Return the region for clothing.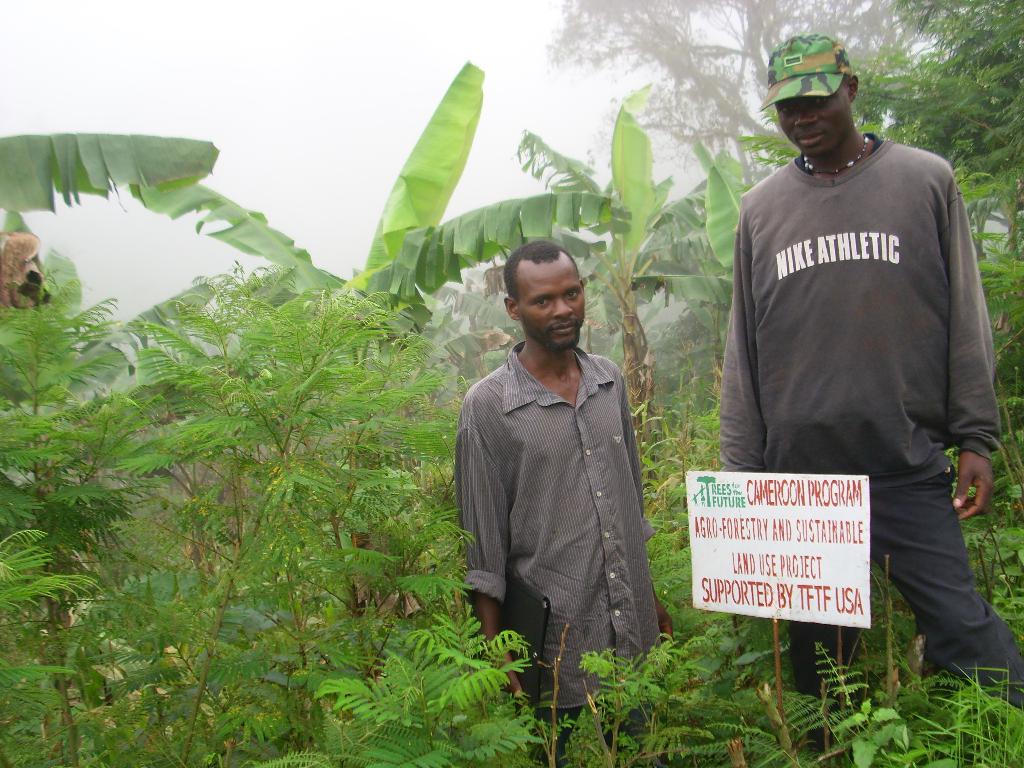
(456, 344, 662, 753).
